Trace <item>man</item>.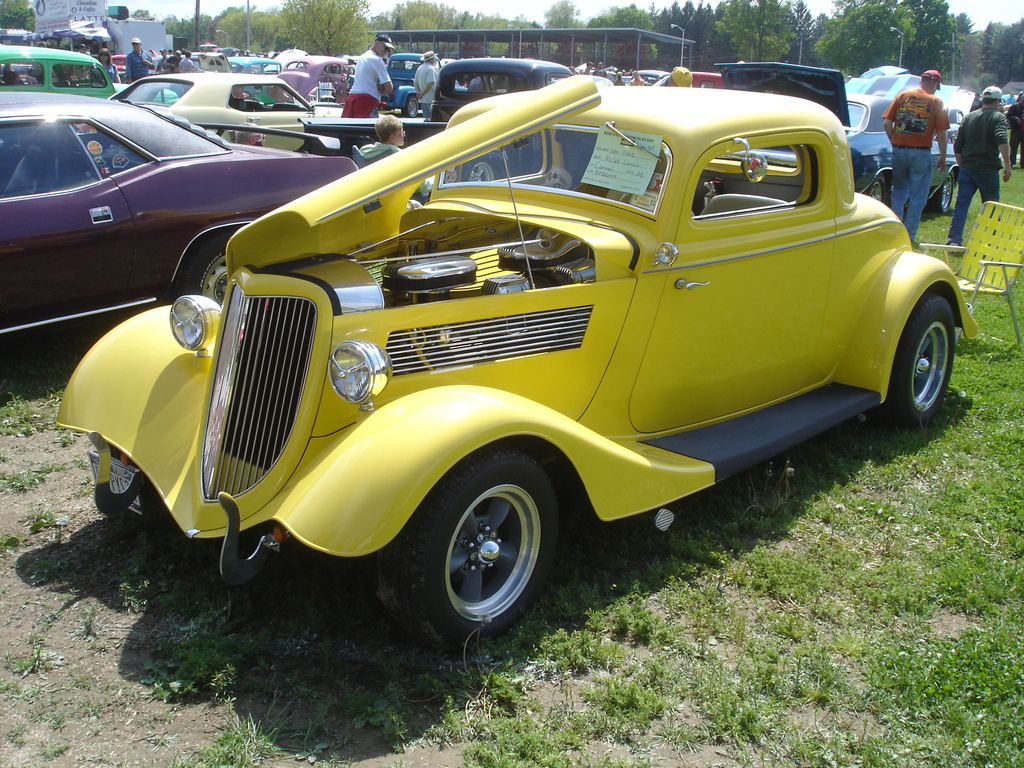
Traced to pyautogui.locateOnScreen(72, 44, 90, 82).
